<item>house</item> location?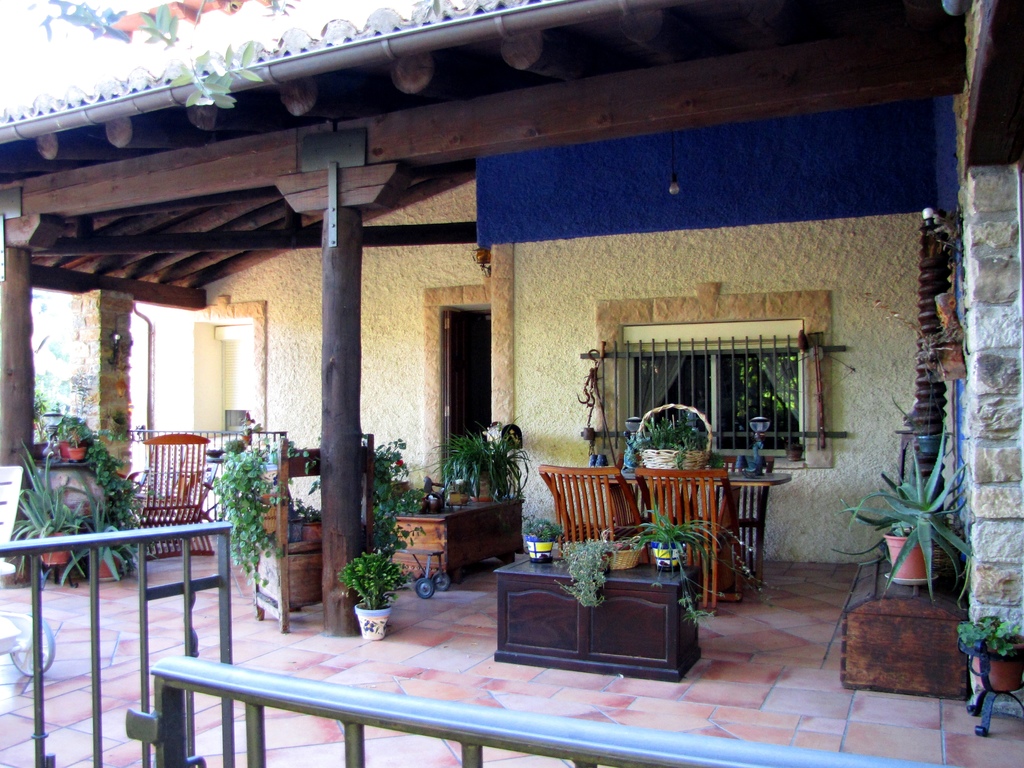
box(0, 0, 1023, 767)
